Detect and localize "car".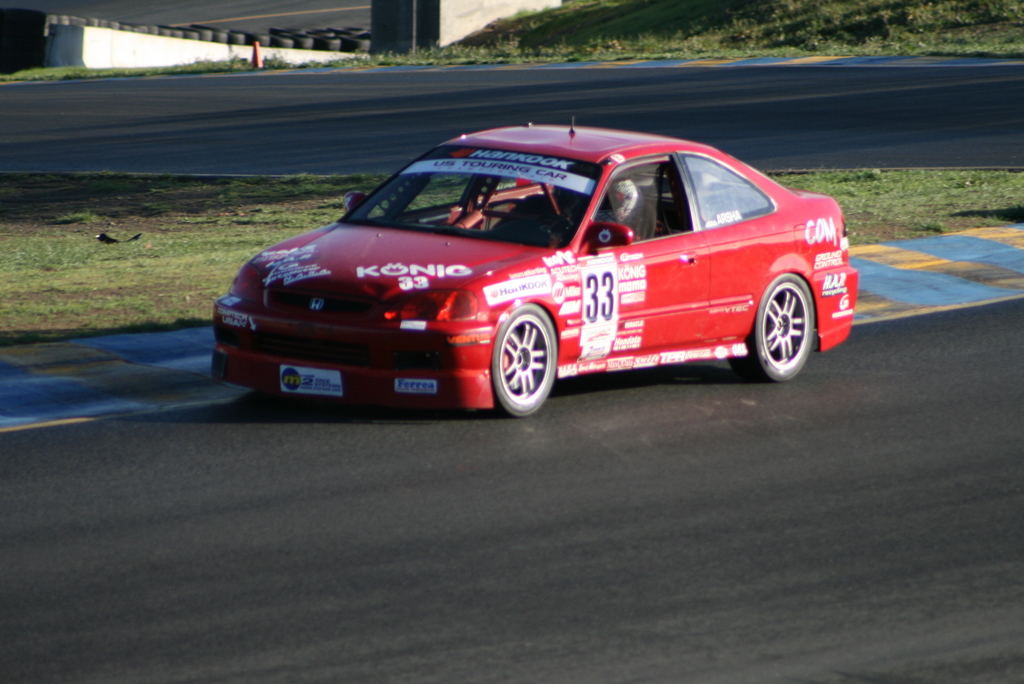
Localized at box(209, 126, 863, 426).
